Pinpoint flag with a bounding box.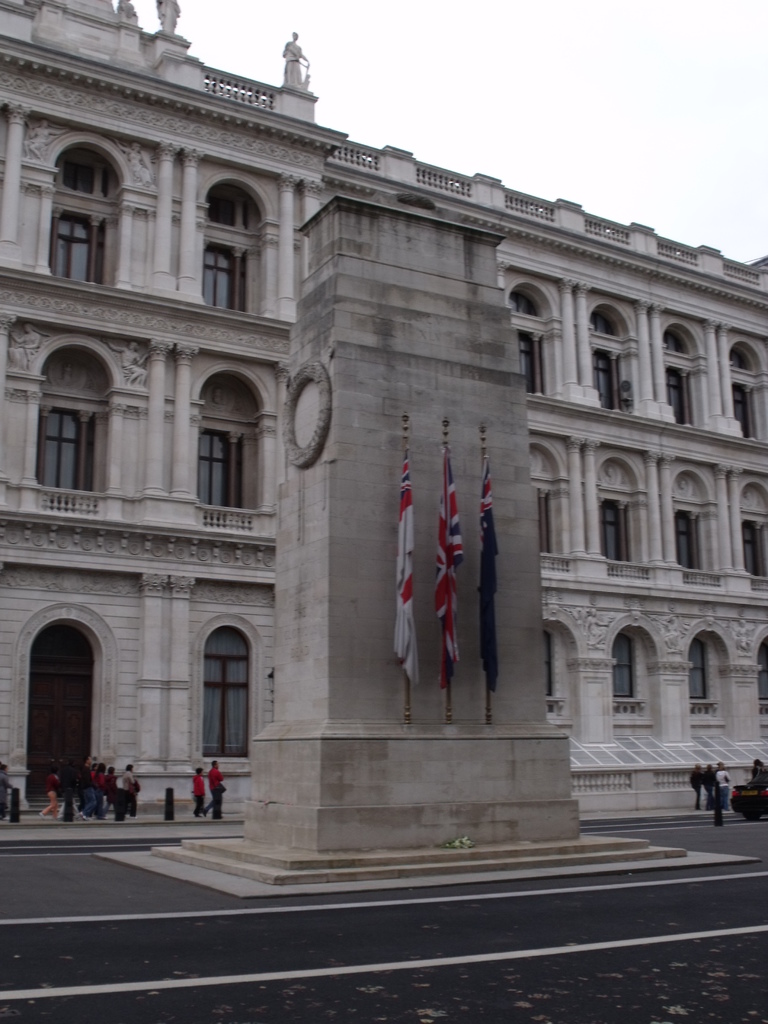
l=436, t=433, r=463, b=669.
